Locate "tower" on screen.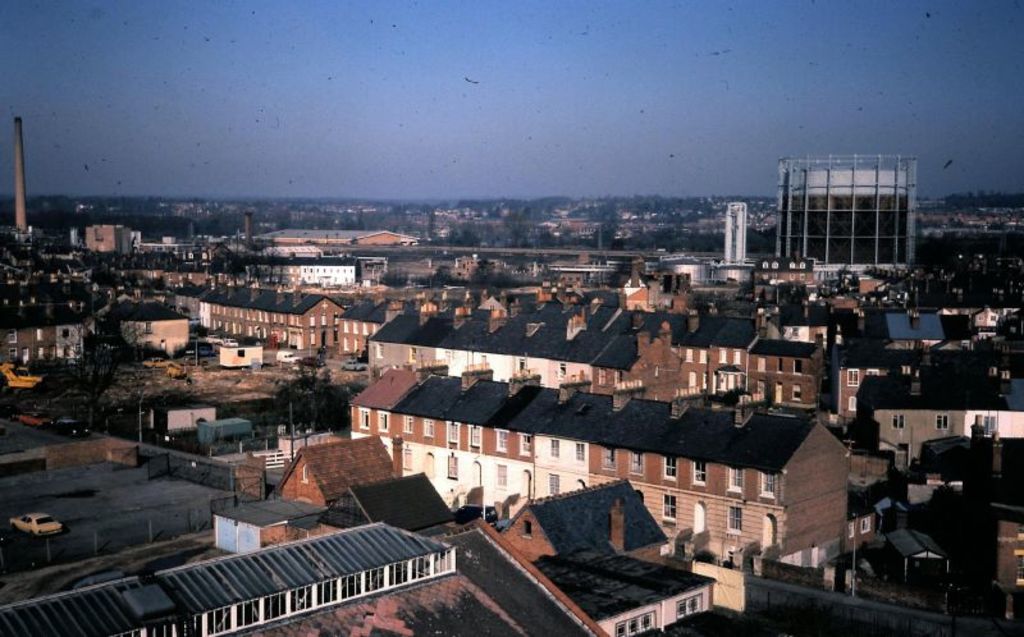
On screen at region(717, 203, 742, 283).
